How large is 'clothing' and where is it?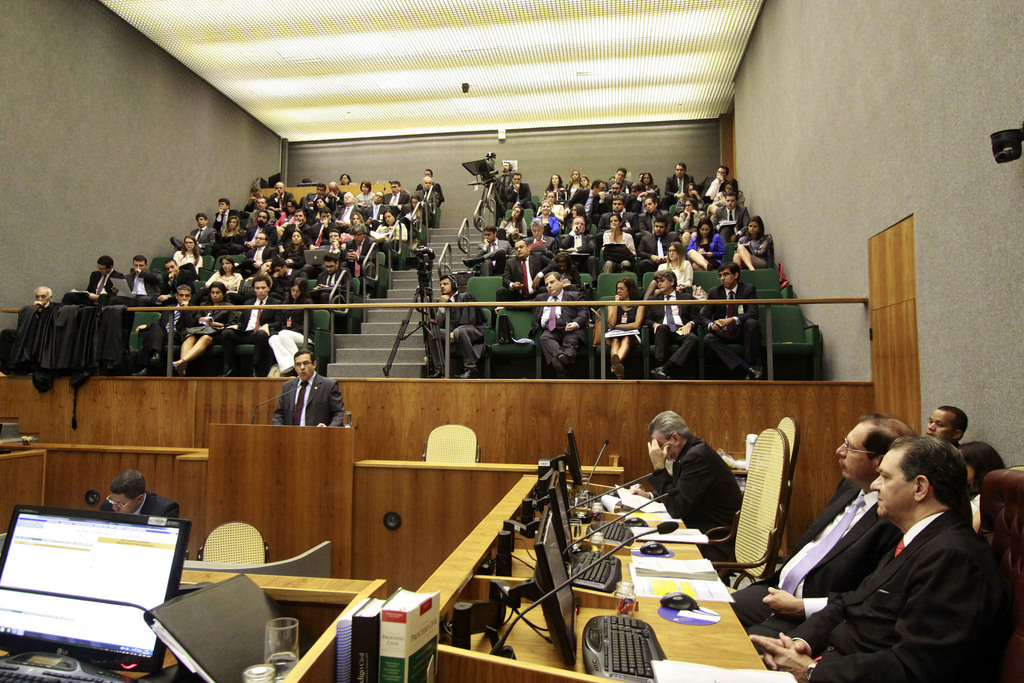
Bounding box: 714:205:749:227.
